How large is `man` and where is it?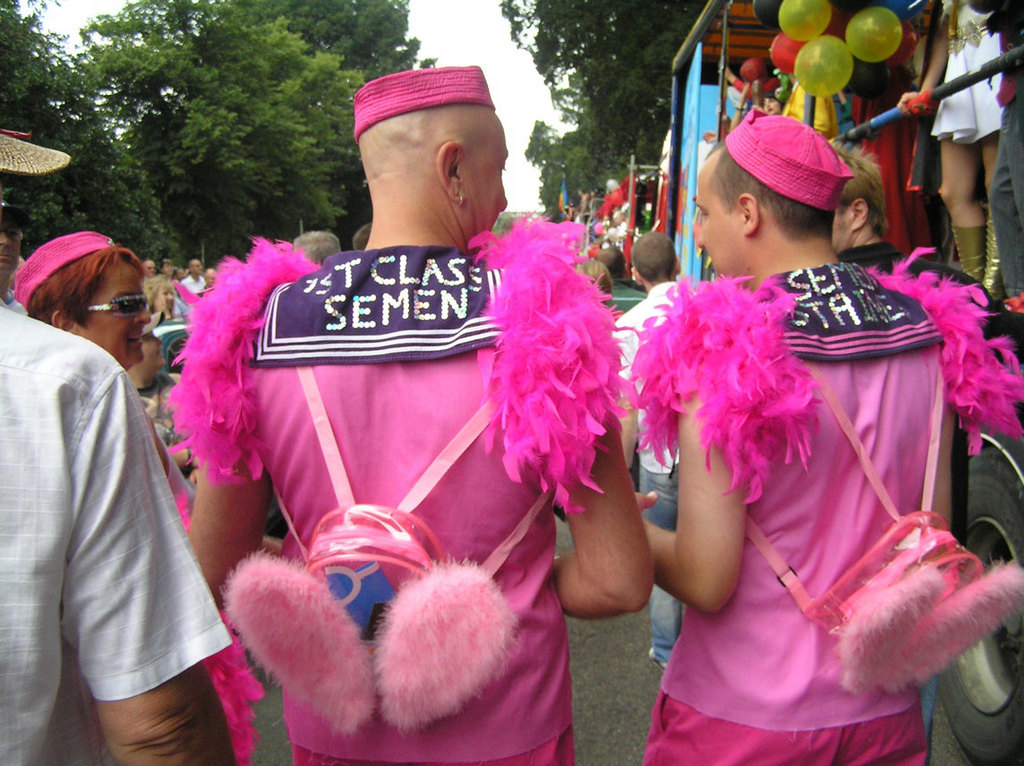
Bounding box: Rect(143, 262, 157, 279).
